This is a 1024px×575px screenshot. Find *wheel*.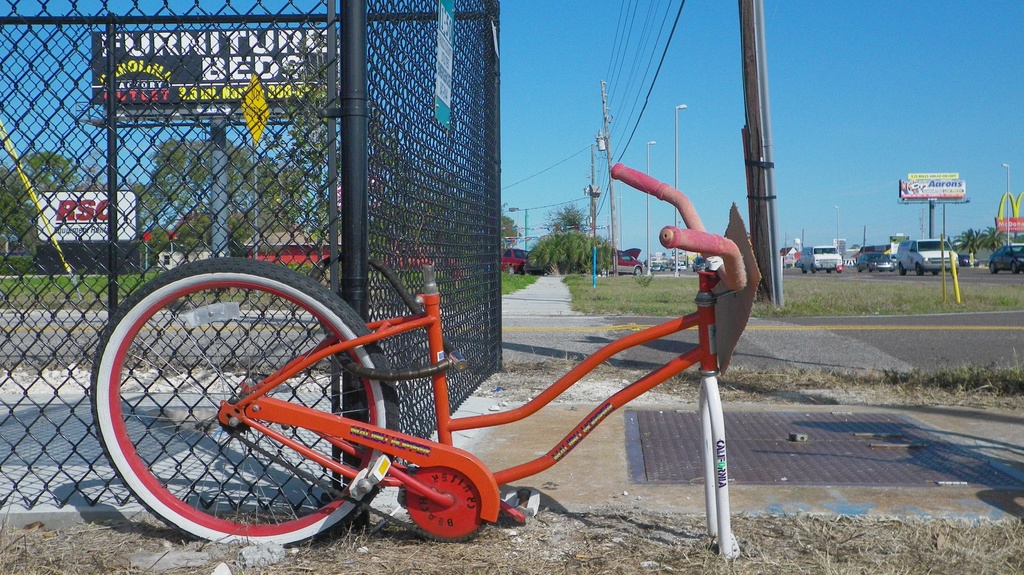
Bounding box: [left=989, top=260, right=998, bottom=277].
